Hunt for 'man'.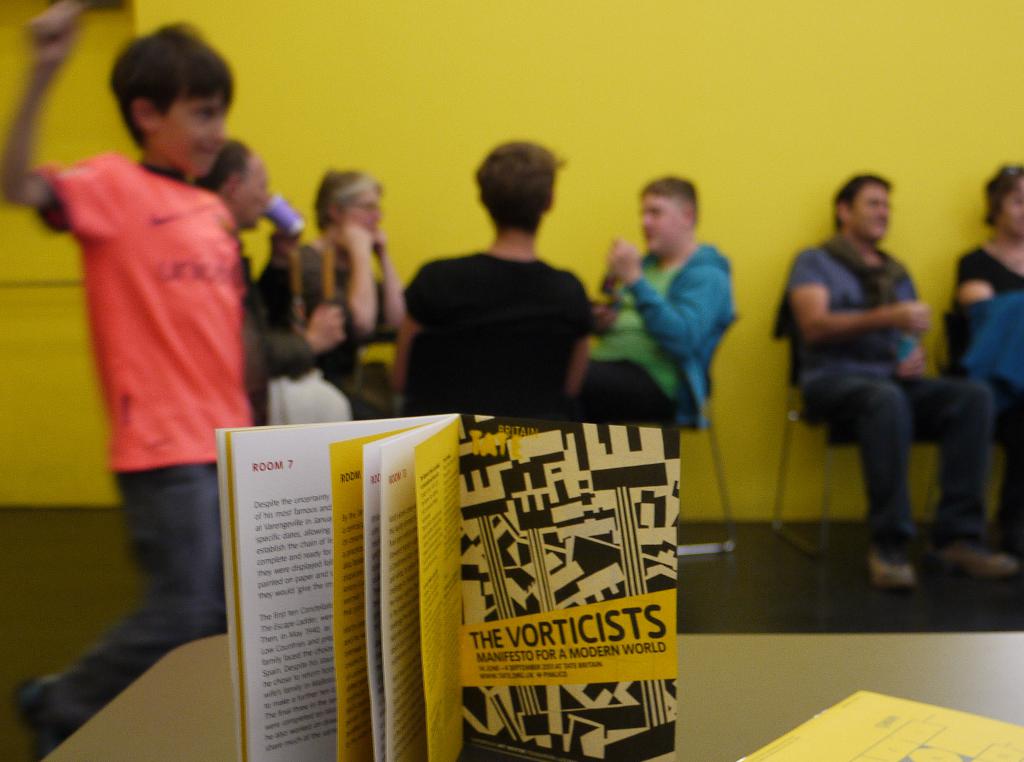
Hunted down at [389,141,593,414].
